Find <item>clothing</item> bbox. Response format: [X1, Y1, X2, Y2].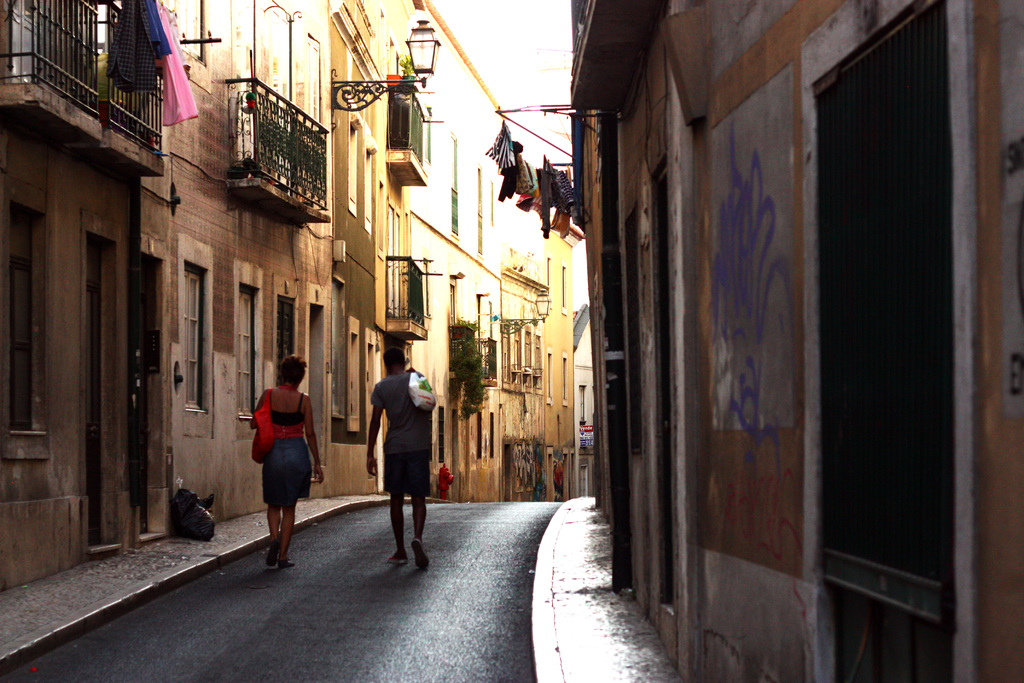
[104, 0, 151, 90].
